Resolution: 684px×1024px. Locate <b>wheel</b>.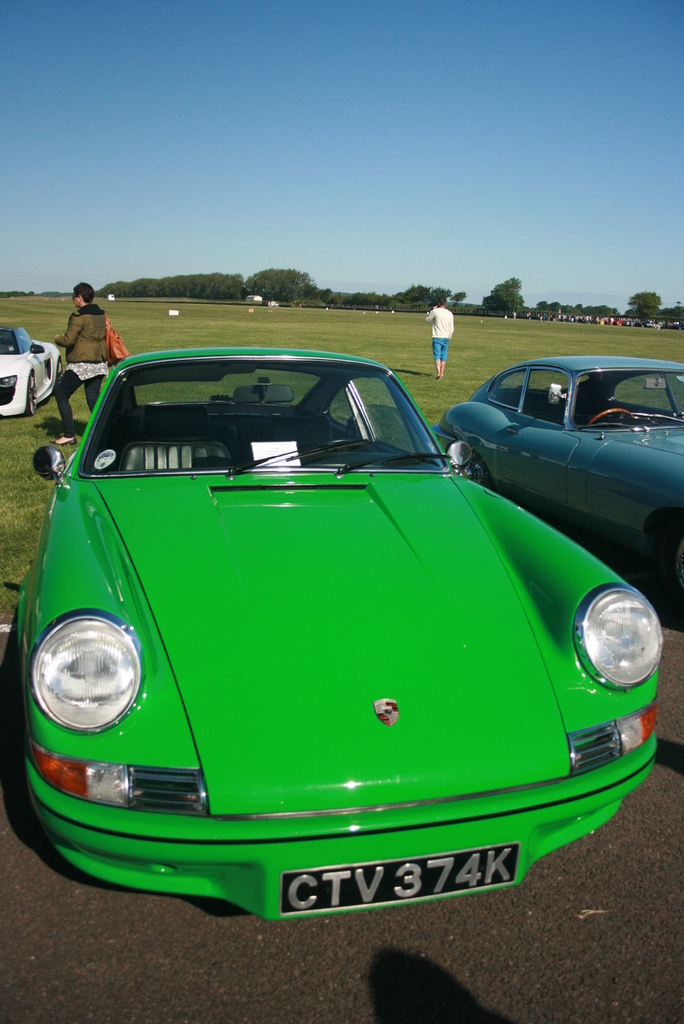
locate(28, 376, 37, 417).
